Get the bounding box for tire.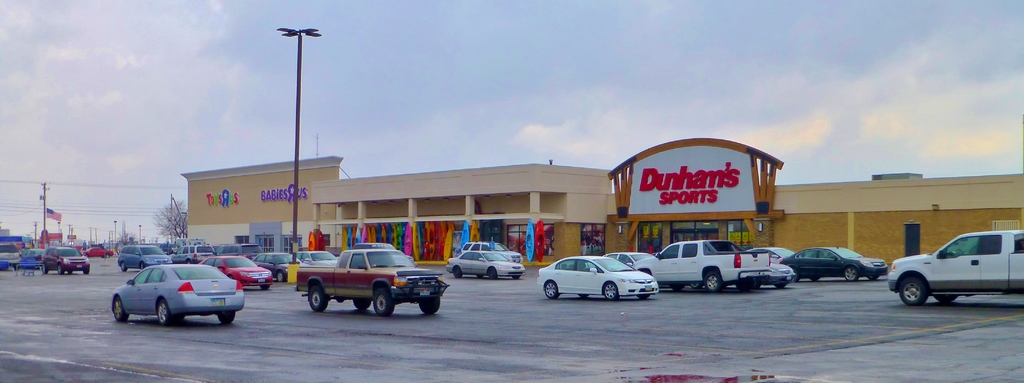
513:274:522:281.
